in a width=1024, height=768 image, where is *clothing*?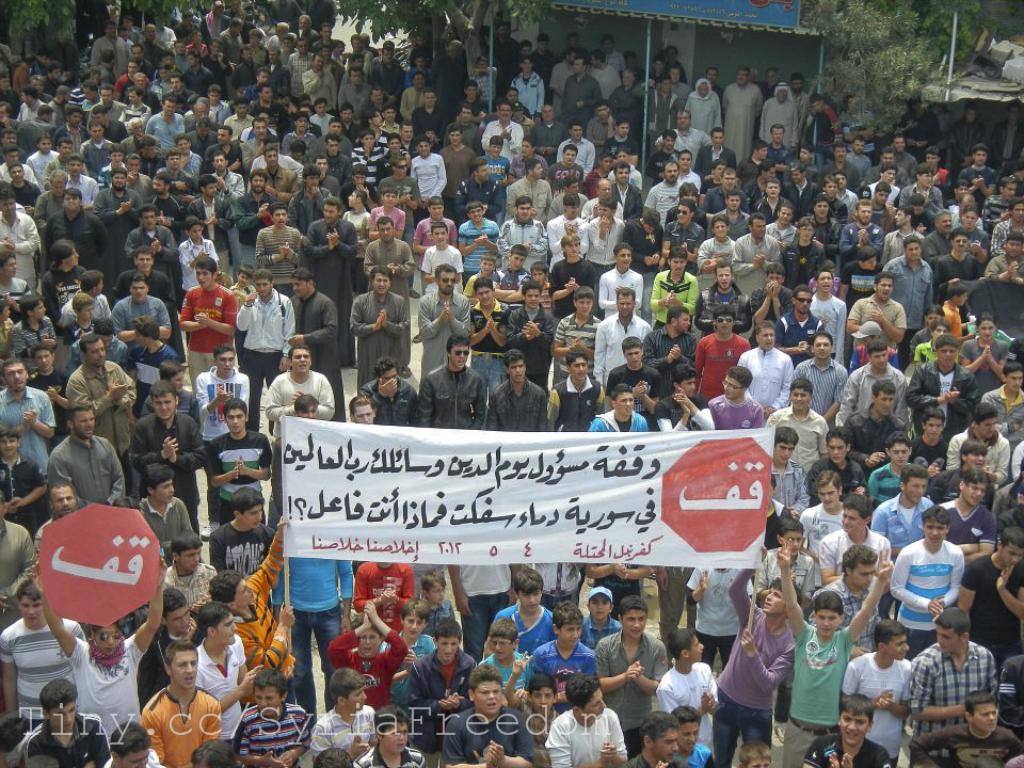
(14, 118, 45, 153).
